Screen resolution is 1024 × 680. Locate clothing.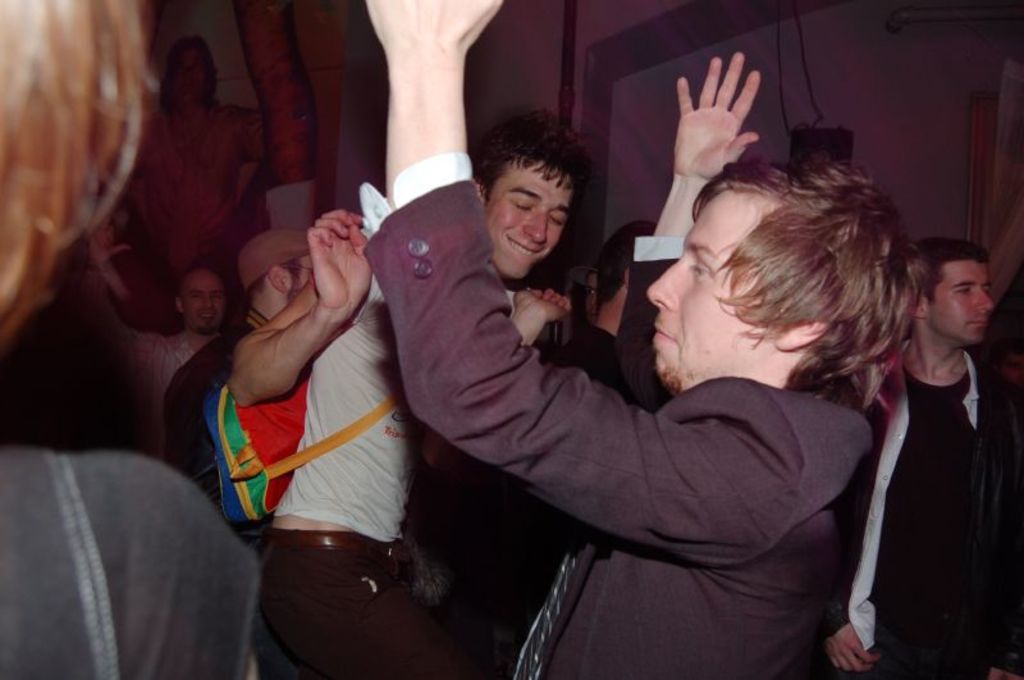
locate(0, 446, 259, 679).
